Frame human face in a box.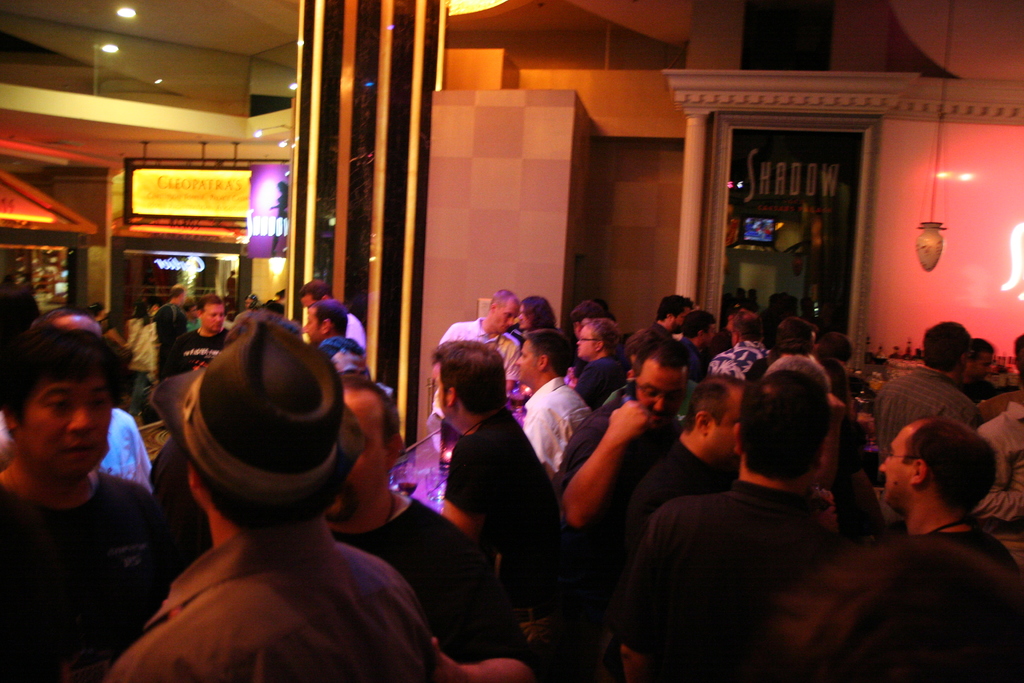
(970,352,994,382).
